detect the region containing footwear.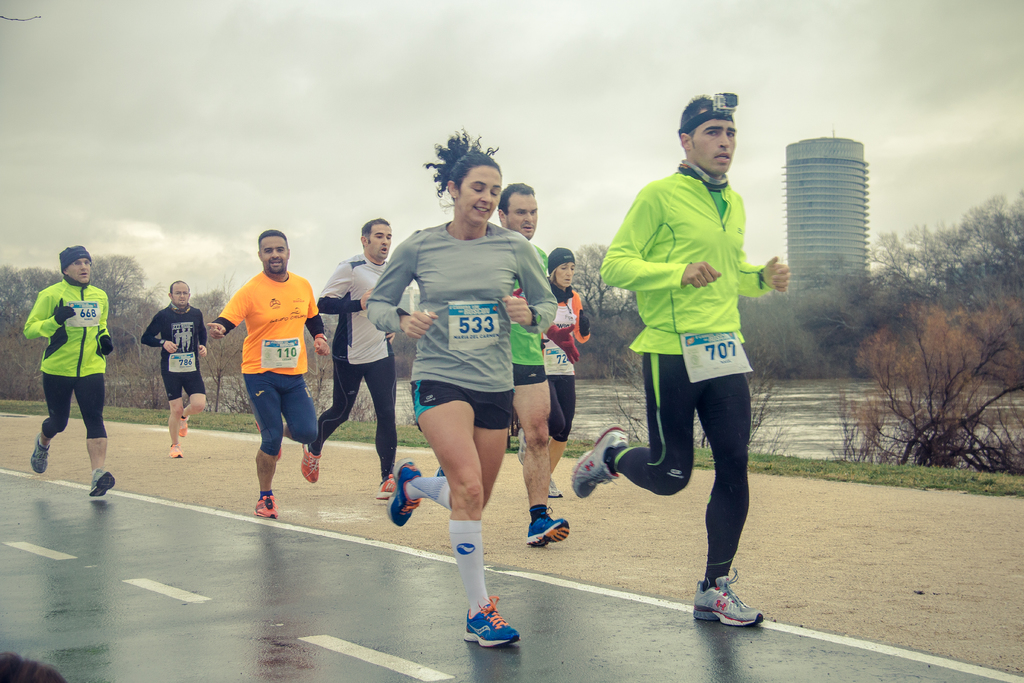
x1=463 y1=591 x2=524 y2=649.
